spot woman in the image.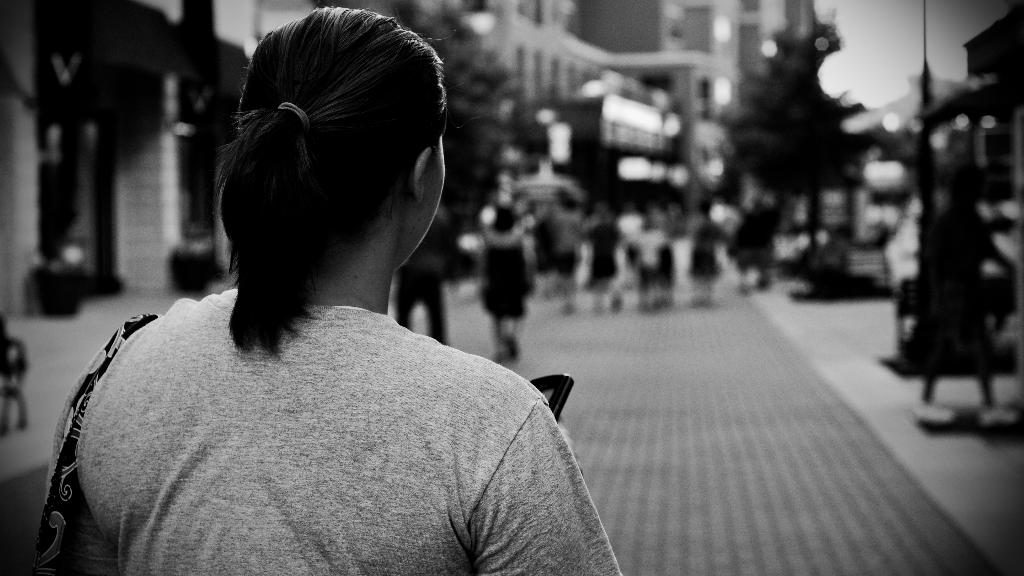
woman found at 63 33 634 565.
